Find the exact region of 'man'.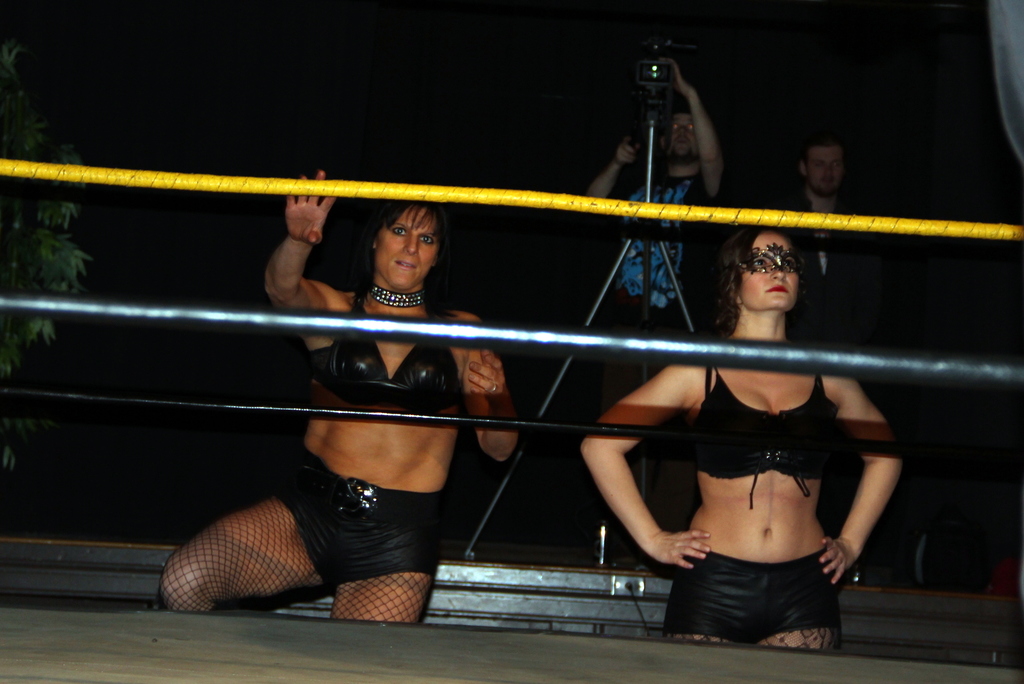
Exact region: box(771, 126, 892, 352).
